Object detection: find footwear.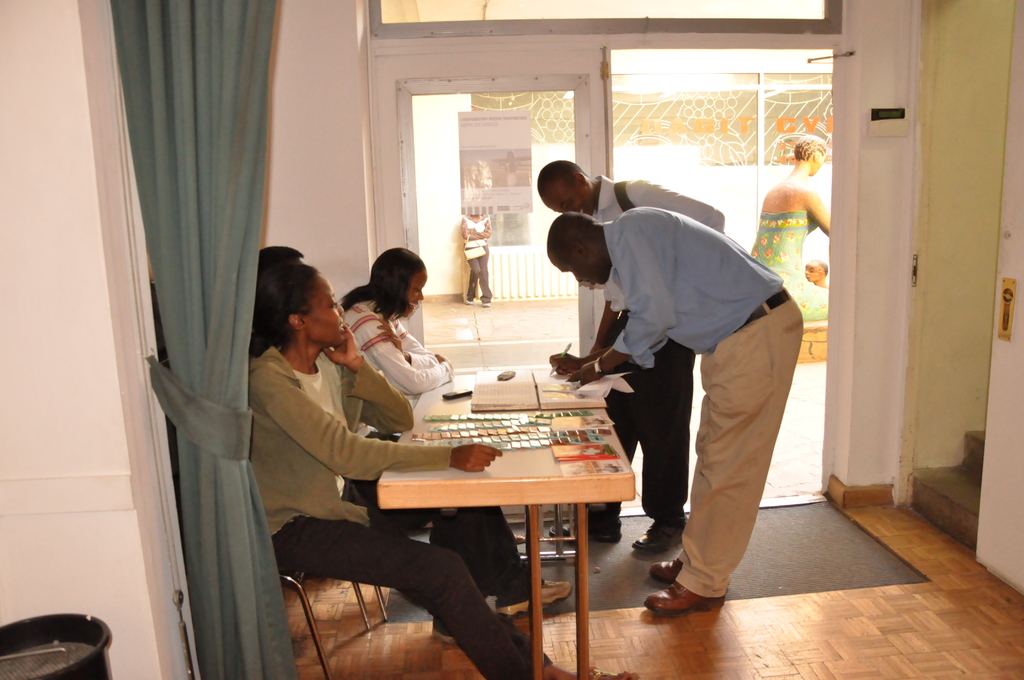
(430, 629, 455, 644).
